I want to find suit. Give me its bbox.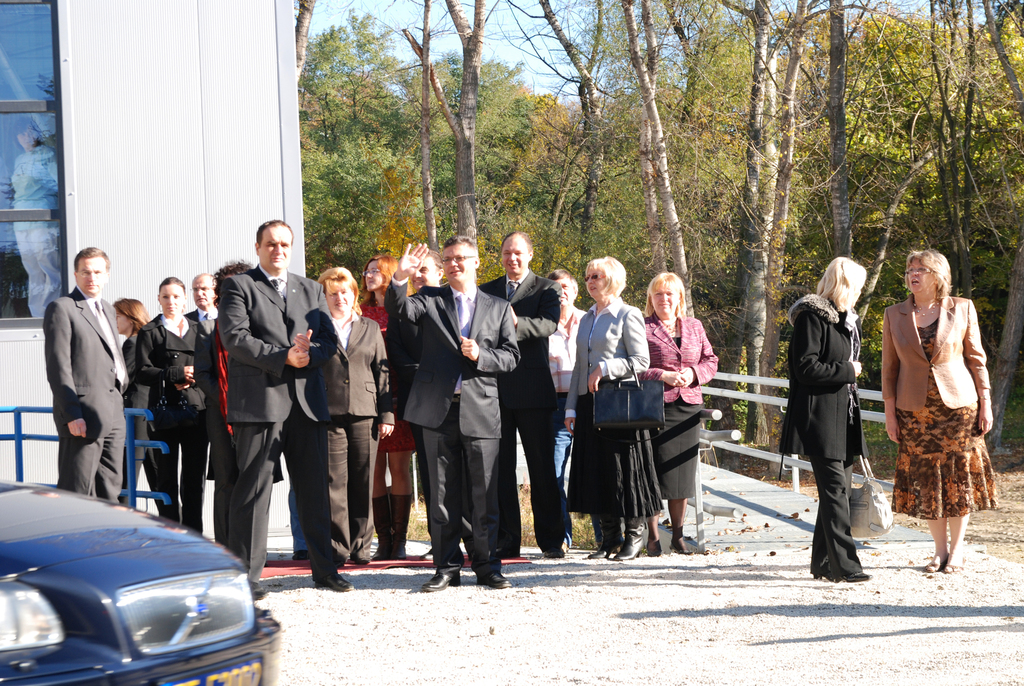
578/293/658/532.
